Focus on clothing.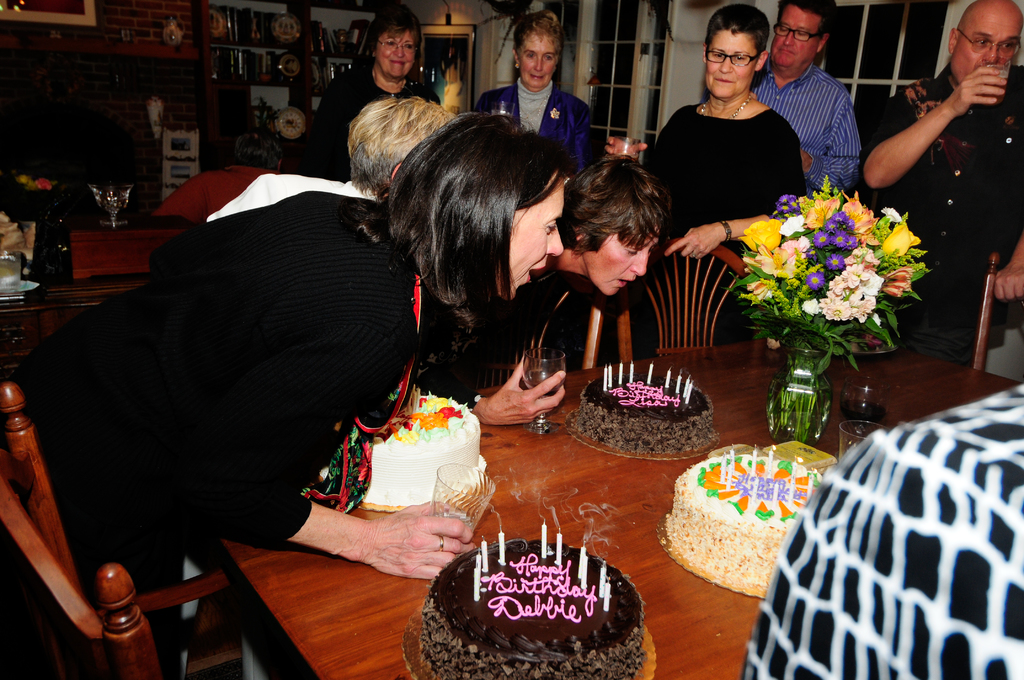
Focused at bbox(8, 199, 417, 679).
